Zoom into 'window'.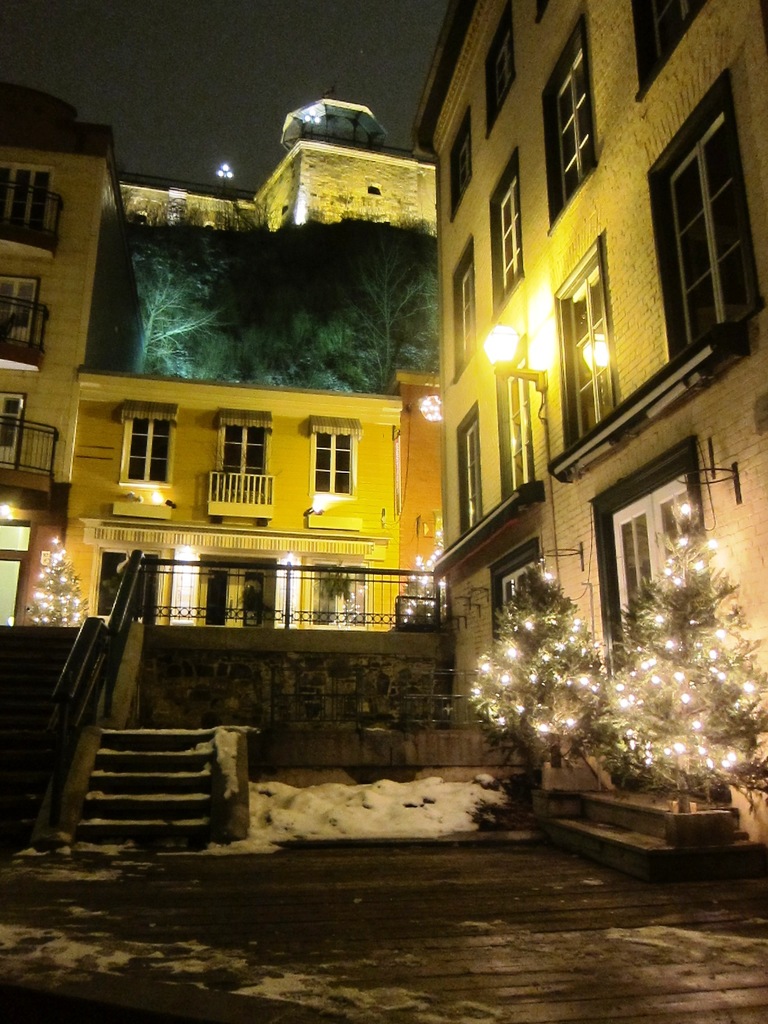
Zoom target: box=[204, 552, 282, 622].
